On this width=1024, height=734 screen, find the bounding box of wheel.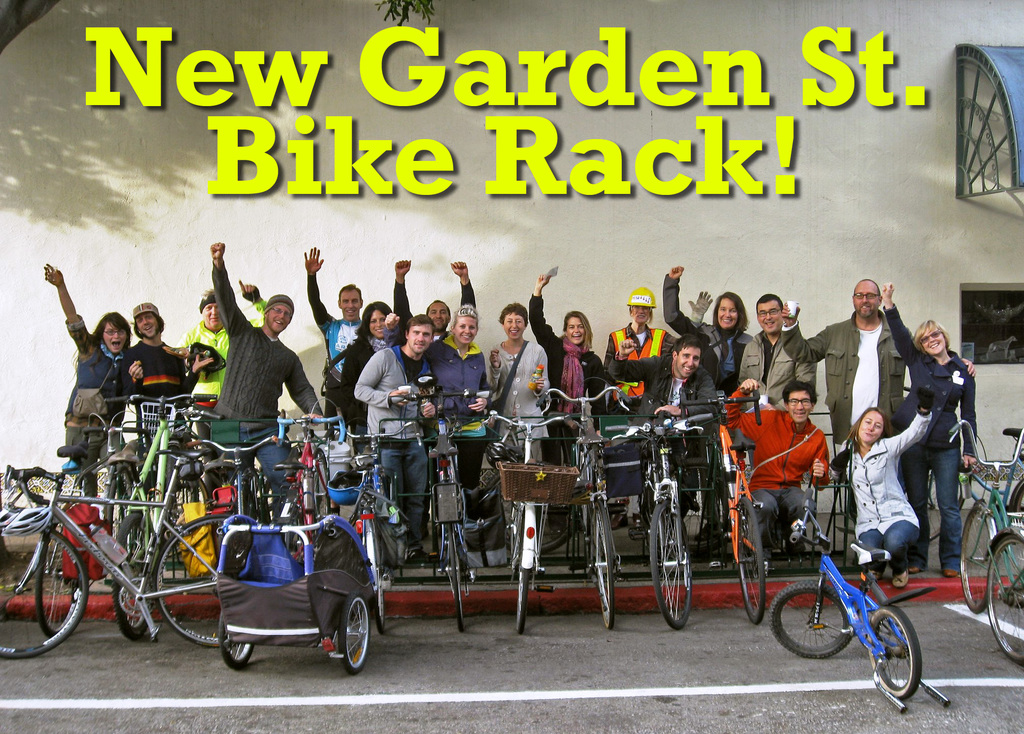
Bounding box: box(448, 529, 464, 633).
